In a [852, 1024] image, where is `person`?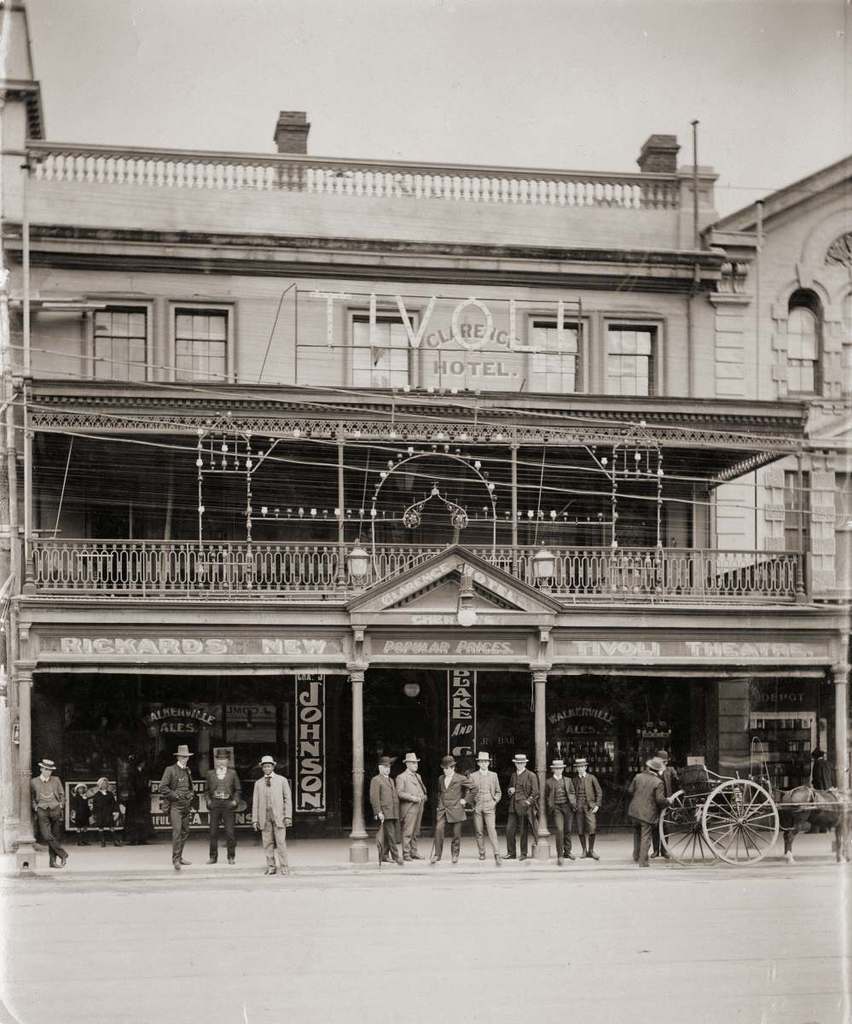
x1=426, y1=751, x2=478, y2=860.
